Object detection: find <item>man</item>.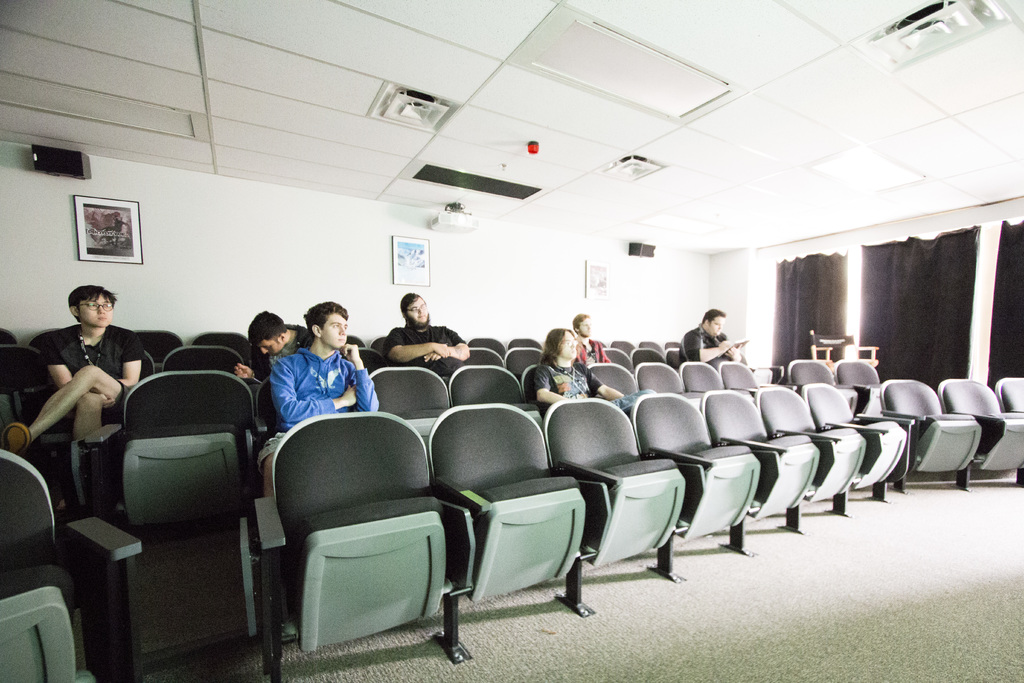
29/274/141/500.
